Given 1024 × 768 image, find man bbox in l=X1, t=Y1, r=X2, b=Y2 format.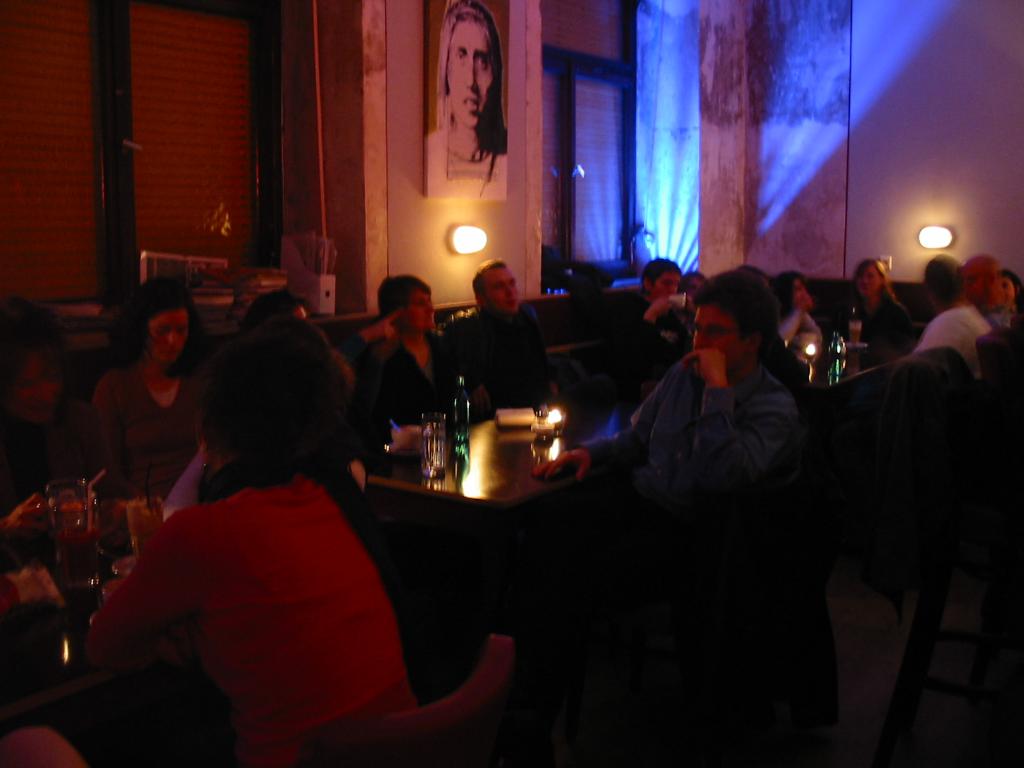
l=598, t=258, r=863, b=685.
